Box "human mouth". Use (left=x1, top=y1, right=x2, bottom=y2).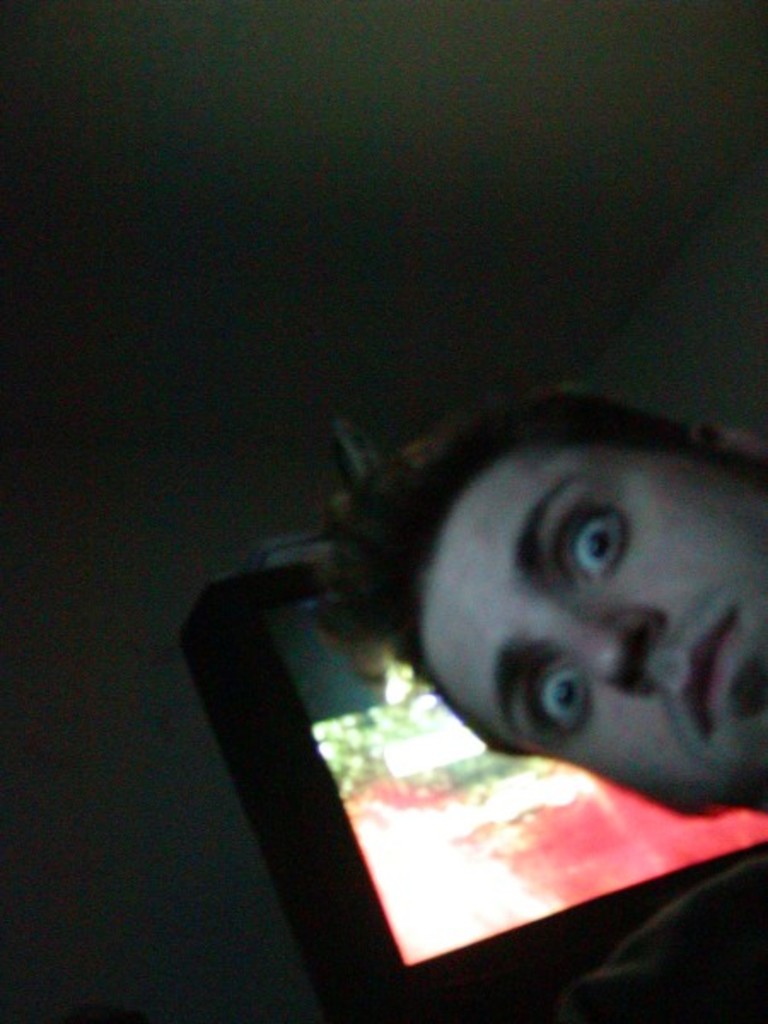
(left=683, top=618, right=737, bottom=746).
